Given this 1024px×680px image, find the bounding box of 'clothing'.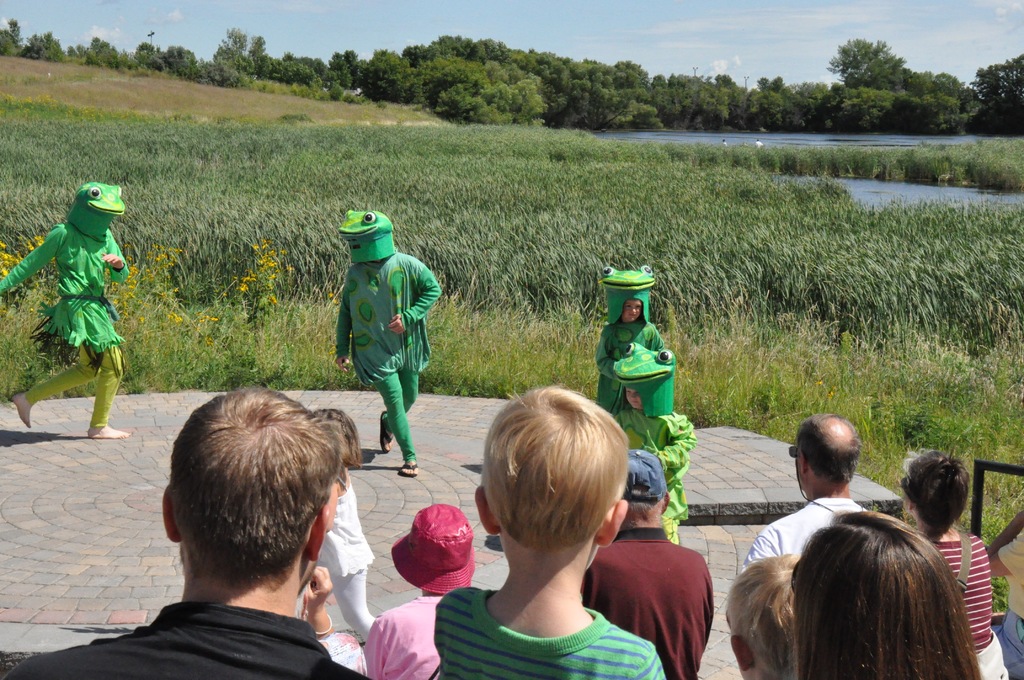
BBox(334, 198, 435, 469).
